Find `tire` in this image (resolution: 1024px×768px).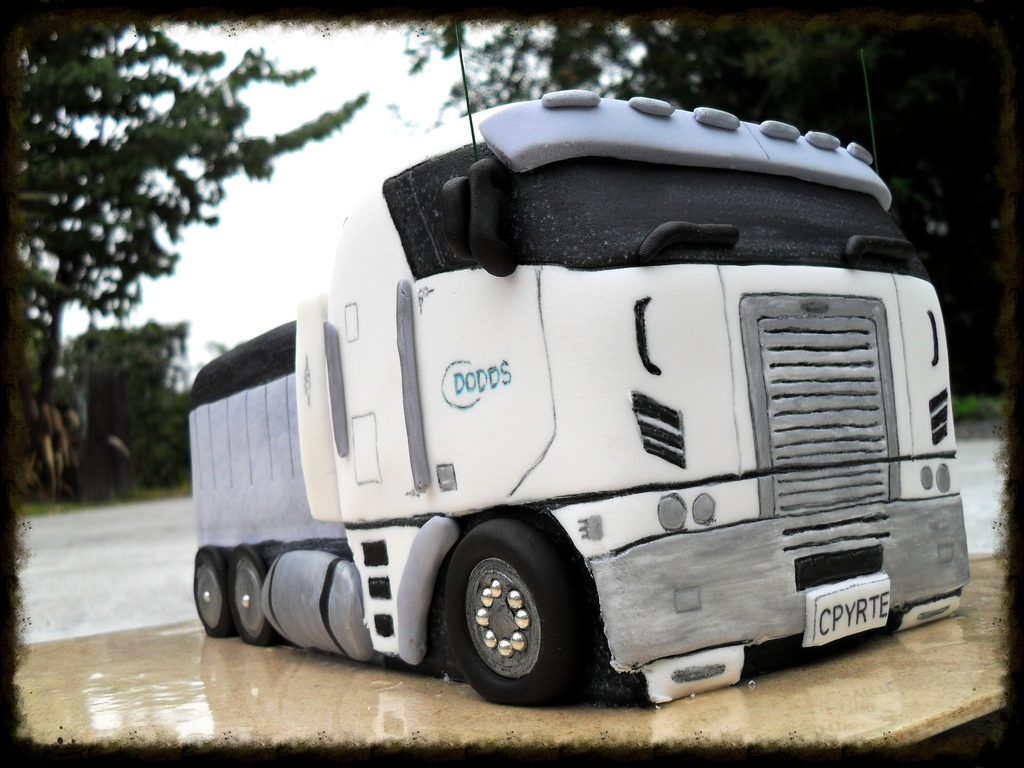
435,527,601,707.
